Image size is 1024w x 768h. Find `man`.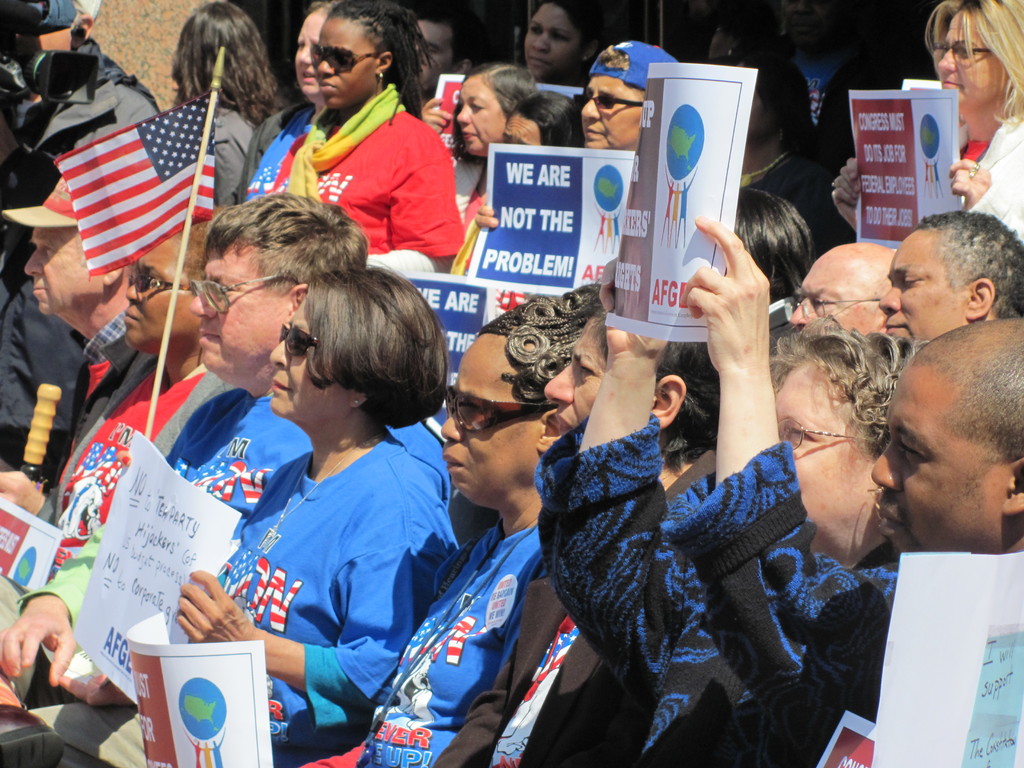
Rect(883, 218, 1023, 358).
